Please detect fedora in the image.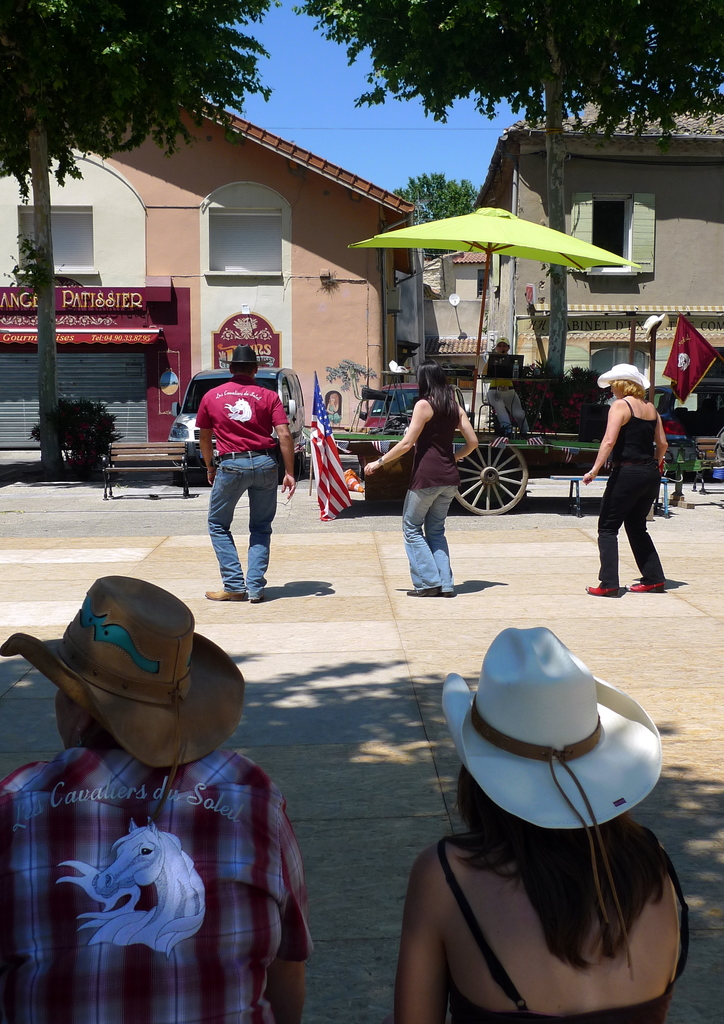
select_region(218, 344, 269, 362).
